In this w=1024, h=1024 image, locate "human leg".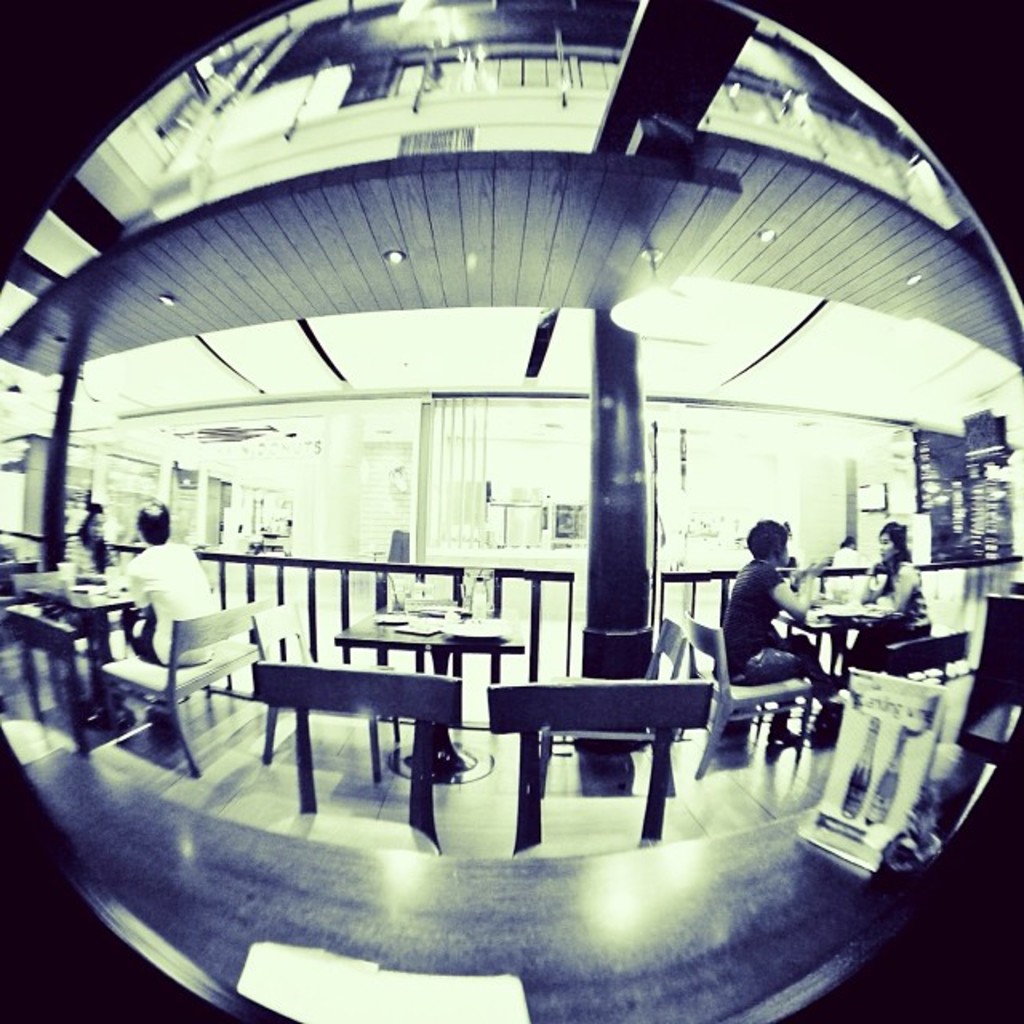
Bounding box: {"left": 766, "top": 632, "right": 854, "bottom": 710}.
